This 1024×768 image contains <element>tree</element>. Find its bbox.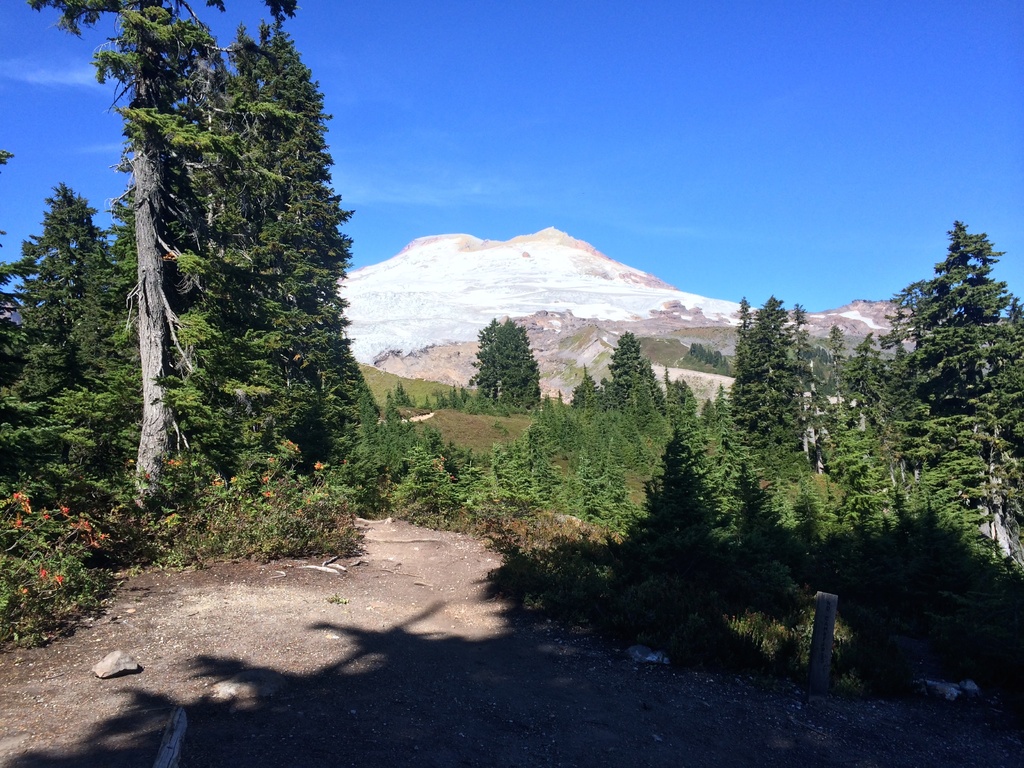
726,291,810,458.
